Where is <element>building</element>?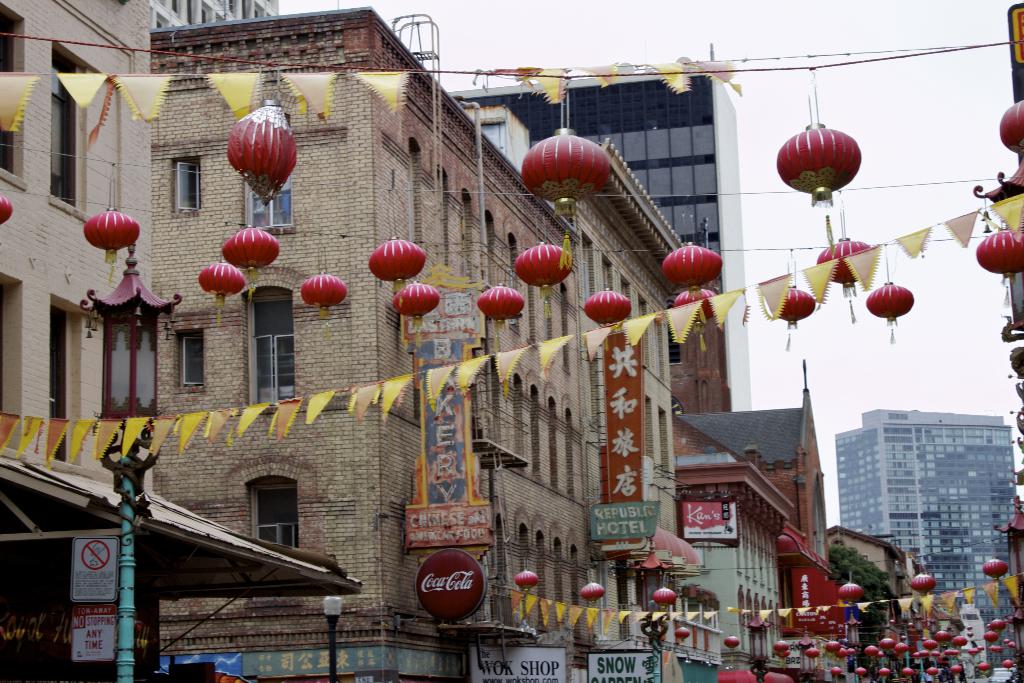
[575,136,687,682].
